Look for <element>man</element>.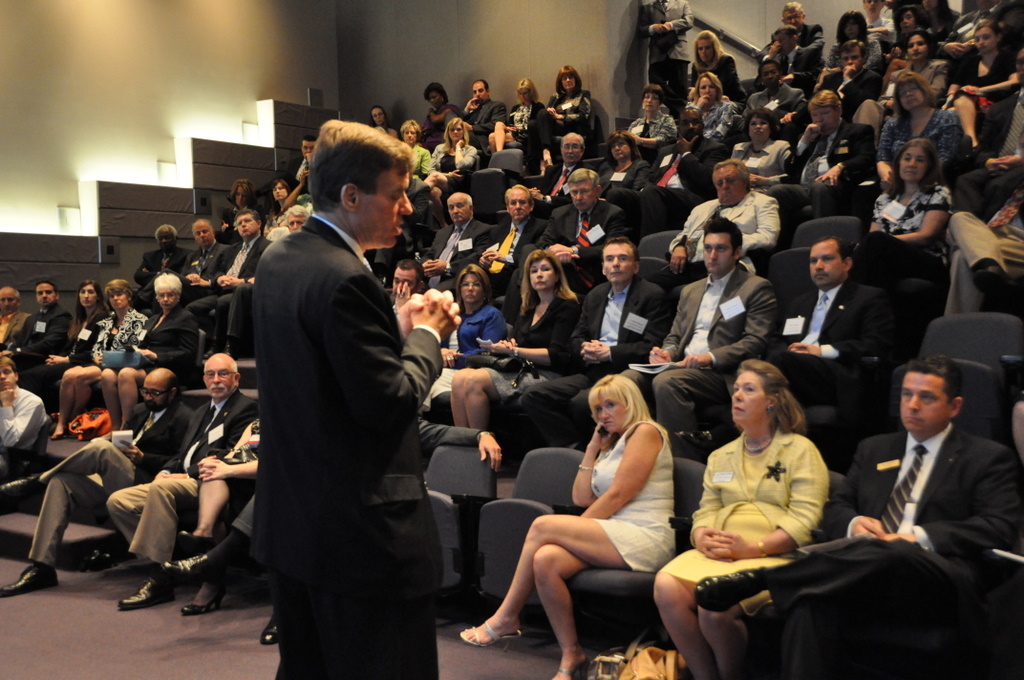
Found: region(392, 256, 422, 308).
